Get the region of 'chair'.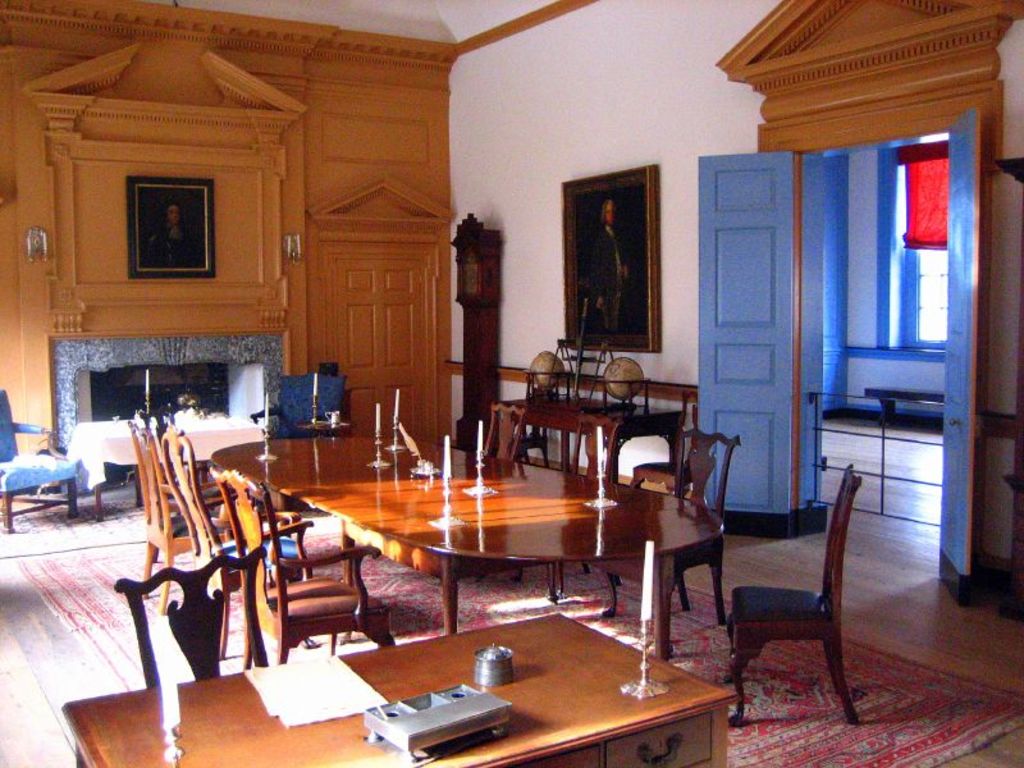
region(545, 412, 631, 617).
